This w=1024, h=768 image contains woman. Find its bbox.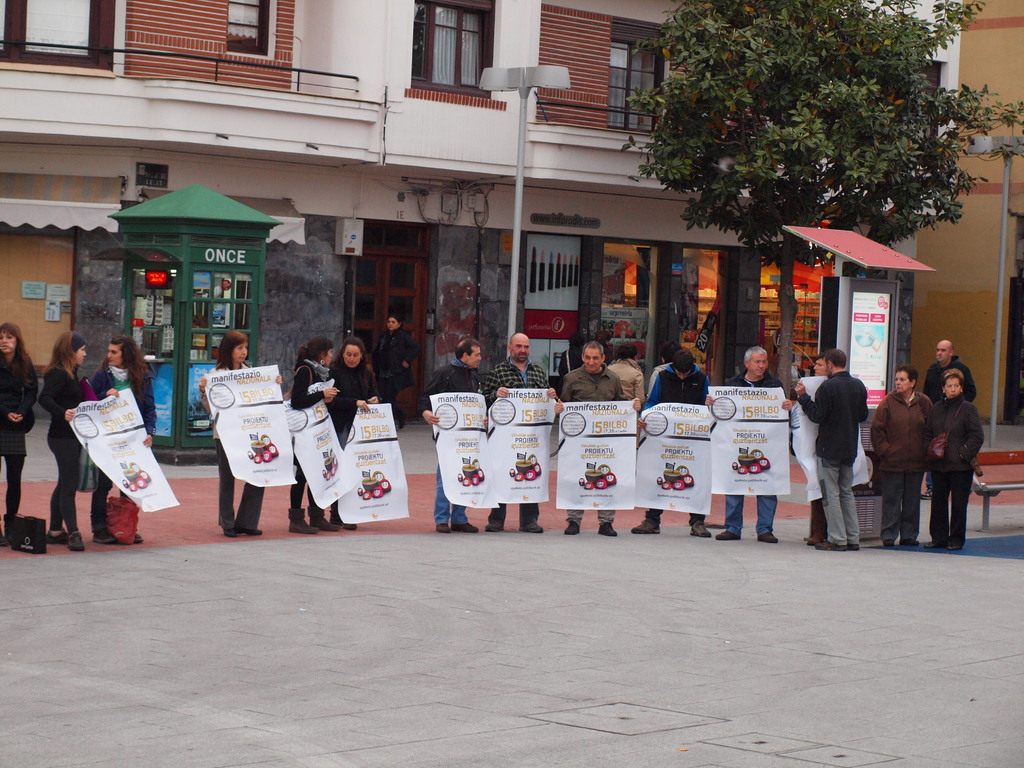
box=[0, 321, 45, 548].
